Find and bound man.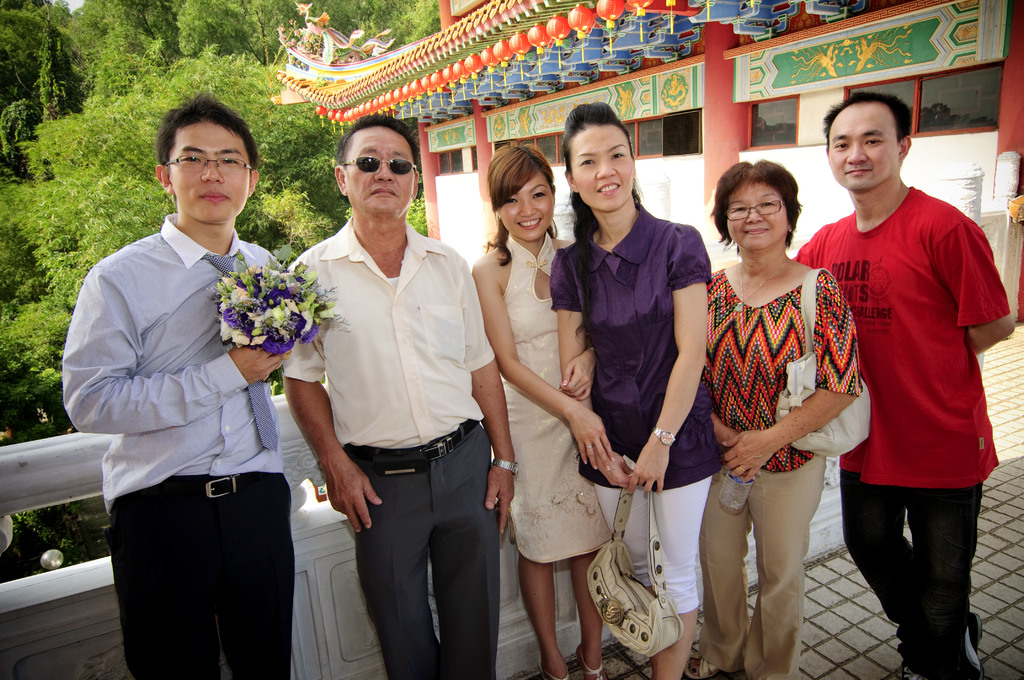
Bound: (left=790, top=93, right=1014, bottom=679).
